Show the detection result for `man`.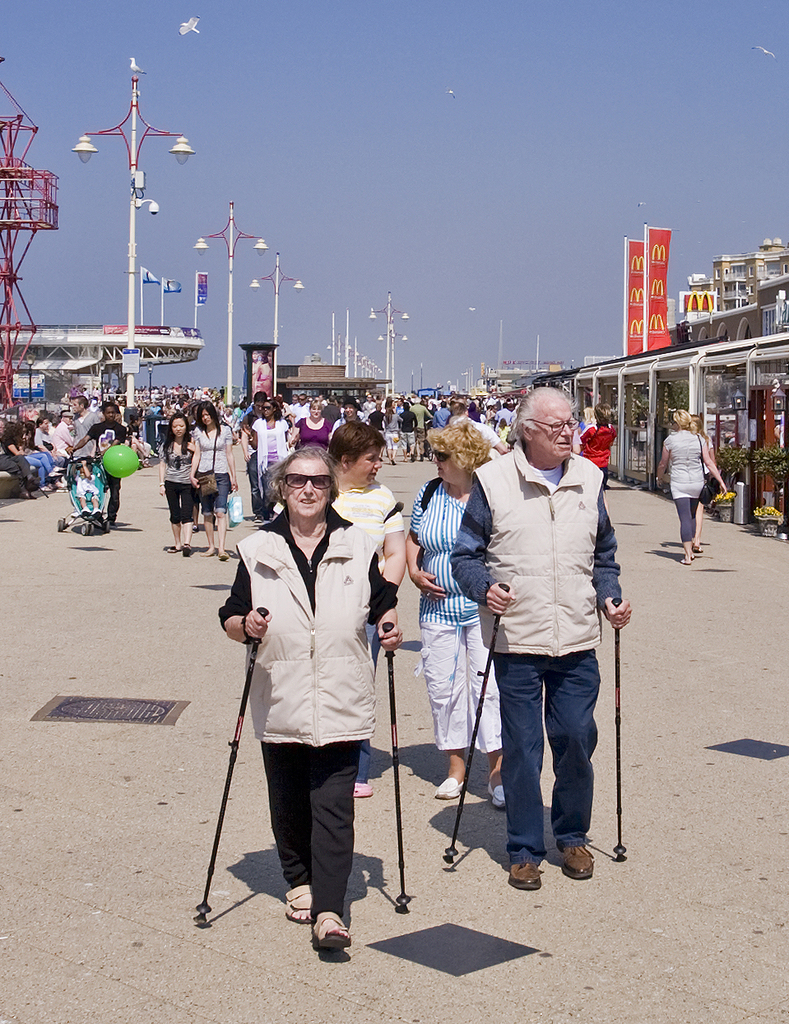
bbox(332, 396, 355, 432).
